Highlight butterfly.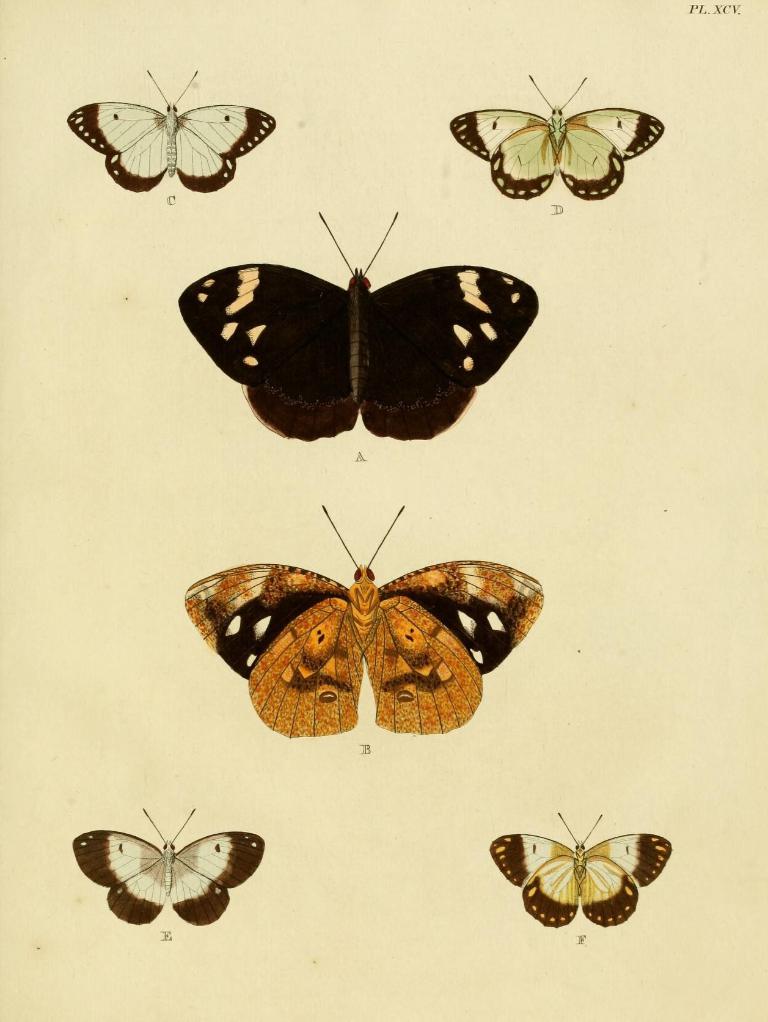
Highlighted region: select_region(63, 68, 270, 193).
